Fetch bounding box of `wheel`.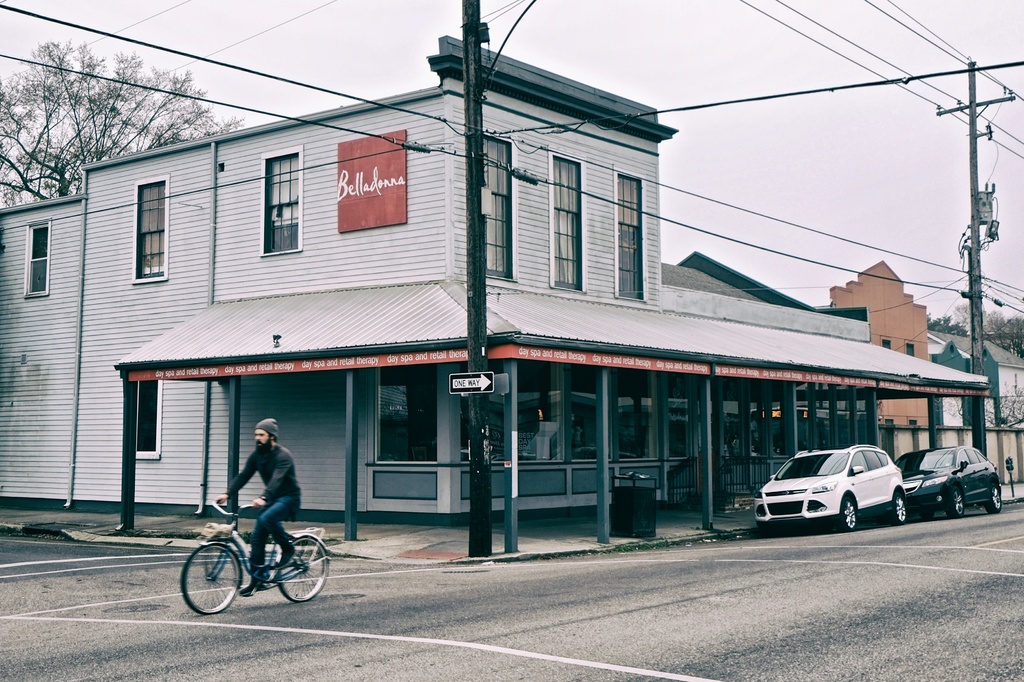
Bbox: x1=889, y1=491, x2=906, y2=528.
